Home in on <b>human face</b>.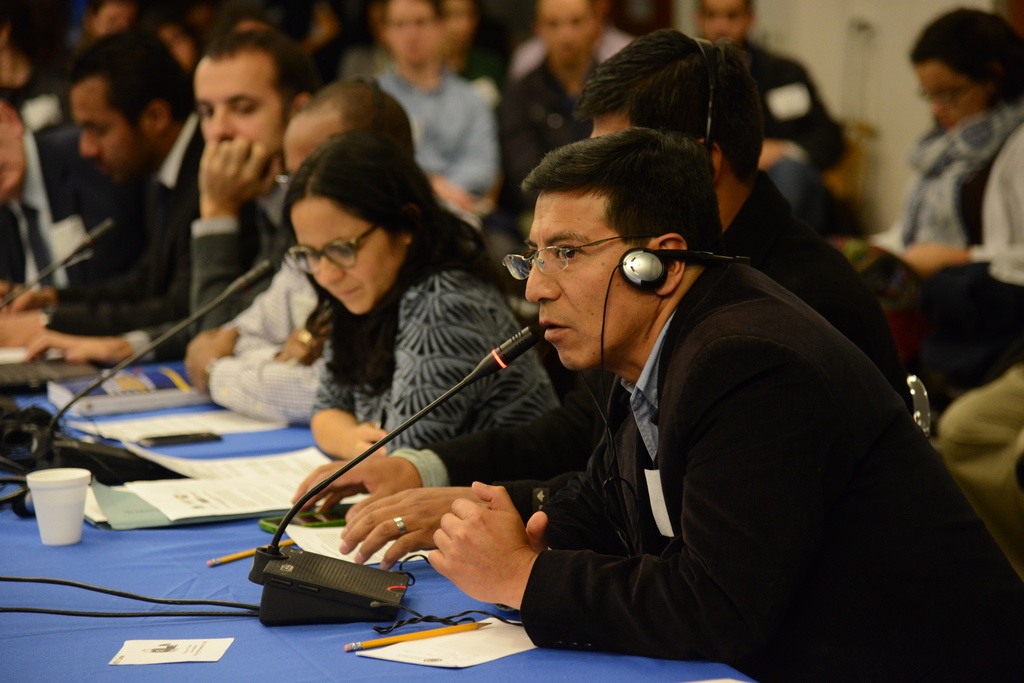
Homed in at BBox(447, 0, 468, 47).
